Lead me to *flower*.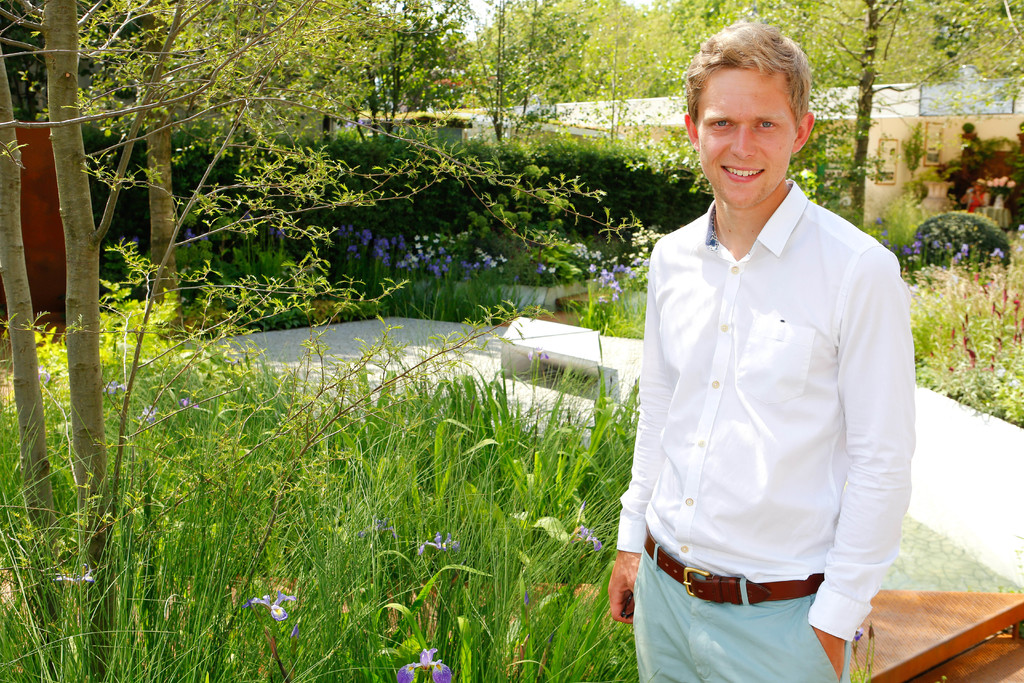
Lead to {"left": 80, "top": 566, "right": 93, "bottom": 583}.
